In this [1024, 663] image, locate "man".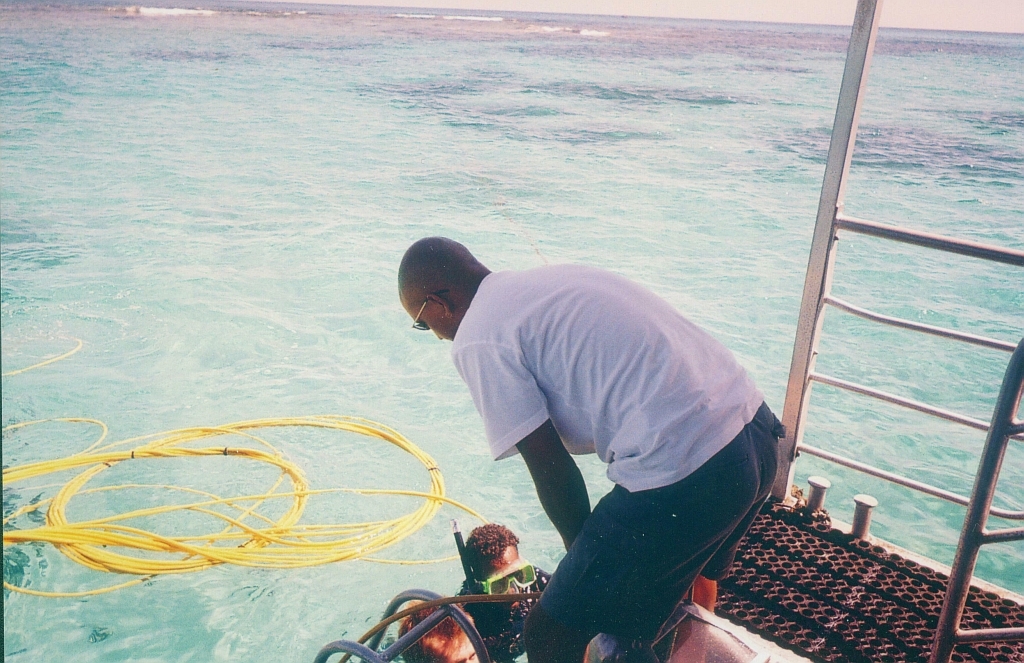
Bounding box: select_region(447, 520, 558, 662).
